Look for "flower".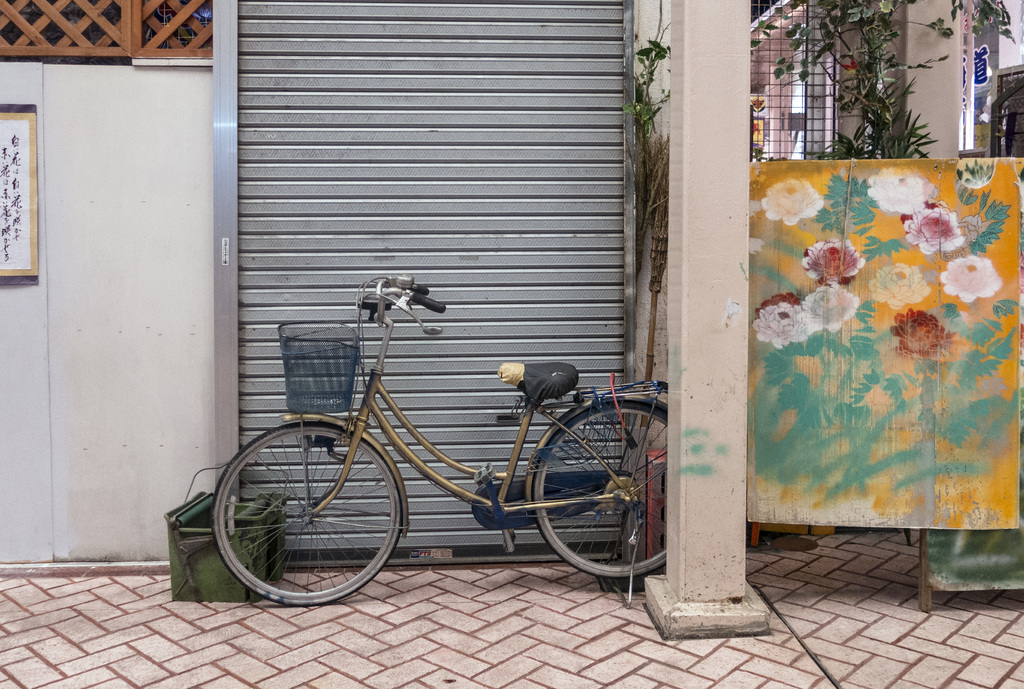
Found: (x1=871, y1=260, x2=938, y2=311).
